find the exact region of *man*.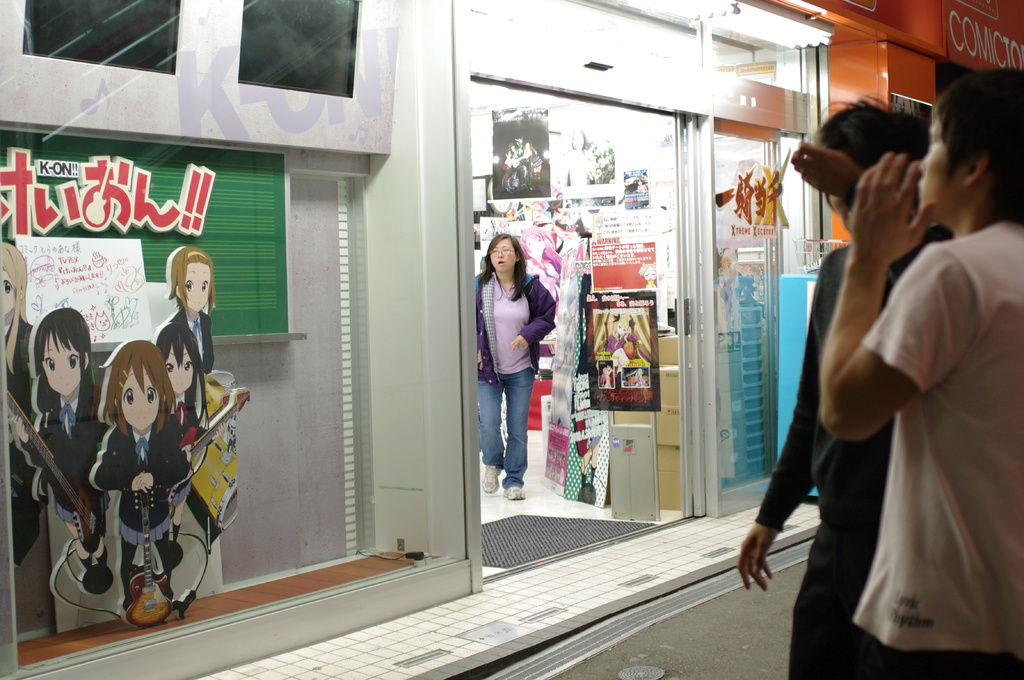
Exact region: bbox=(739, 106, 950, 677).
